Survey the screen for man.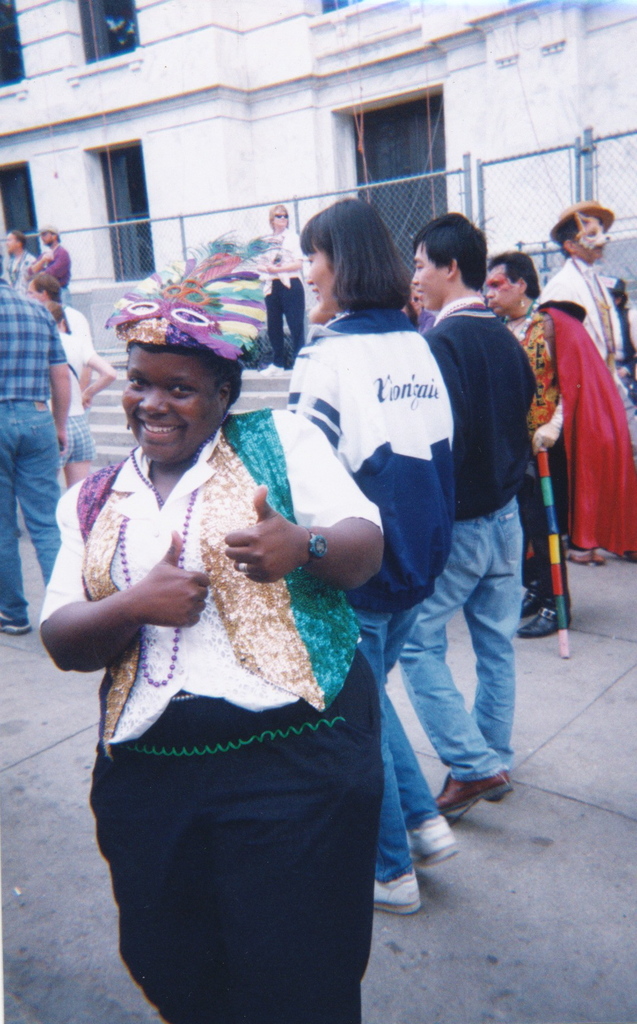
Survey found: (481, 247, 636, 636).
